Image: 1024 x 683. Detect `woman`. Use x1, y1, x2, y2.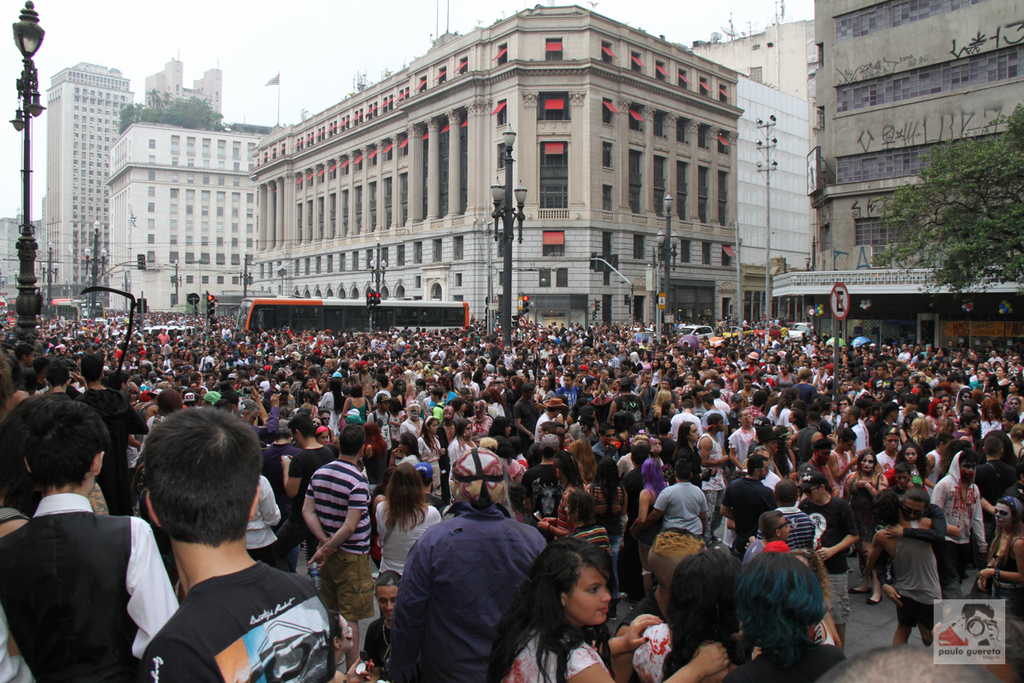
650, 386, 673, 422.
